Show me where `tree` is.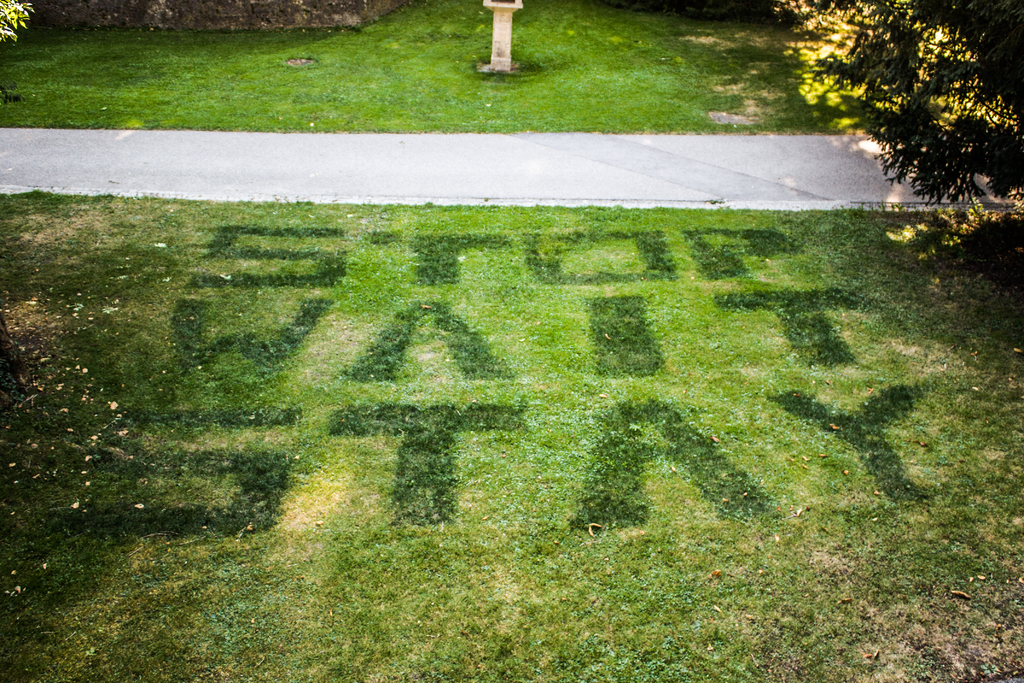
`tree` is at l=0, t=0, r=36, b=44.
